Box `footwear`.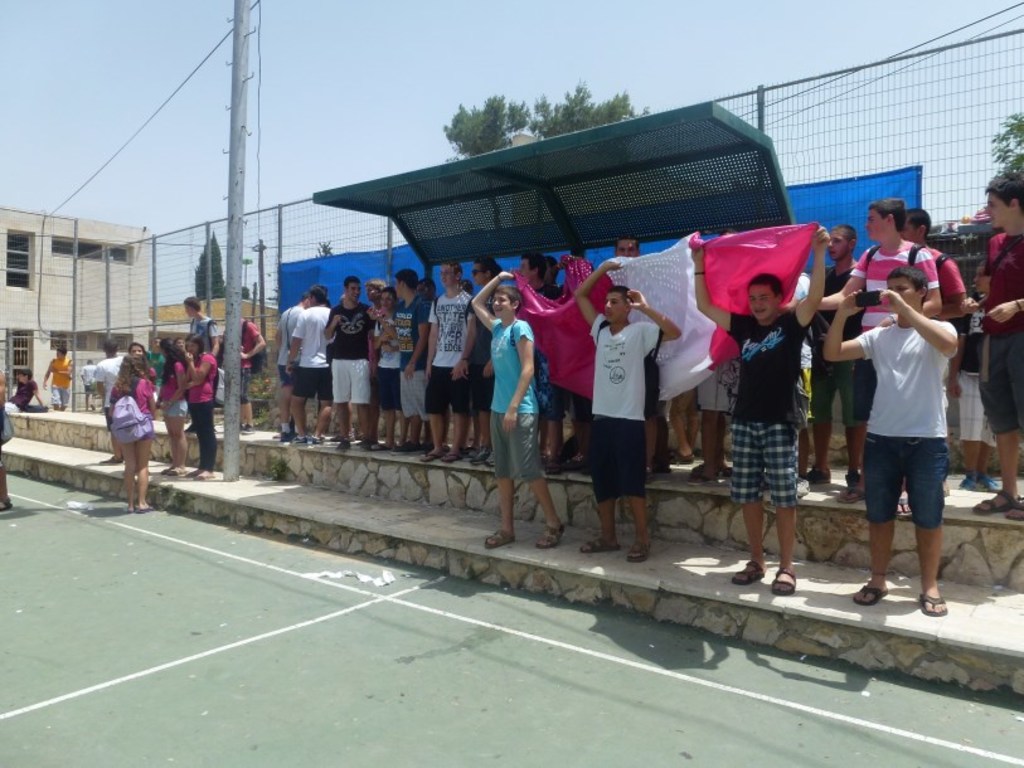
576,534,616,550.
